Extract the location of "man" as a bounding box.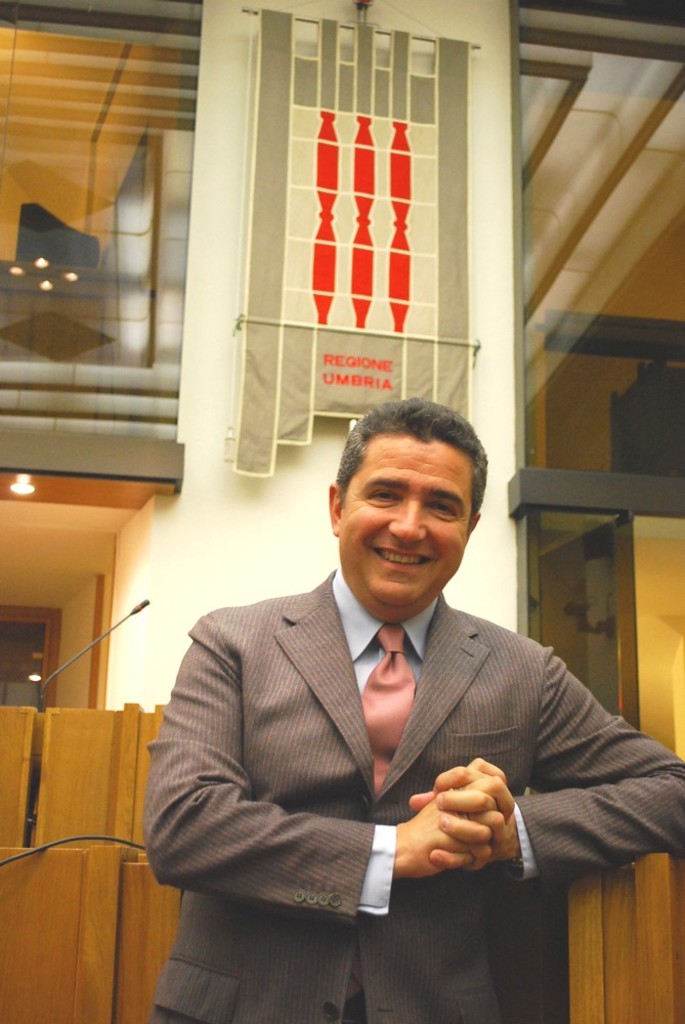
139/393/684/1023.
